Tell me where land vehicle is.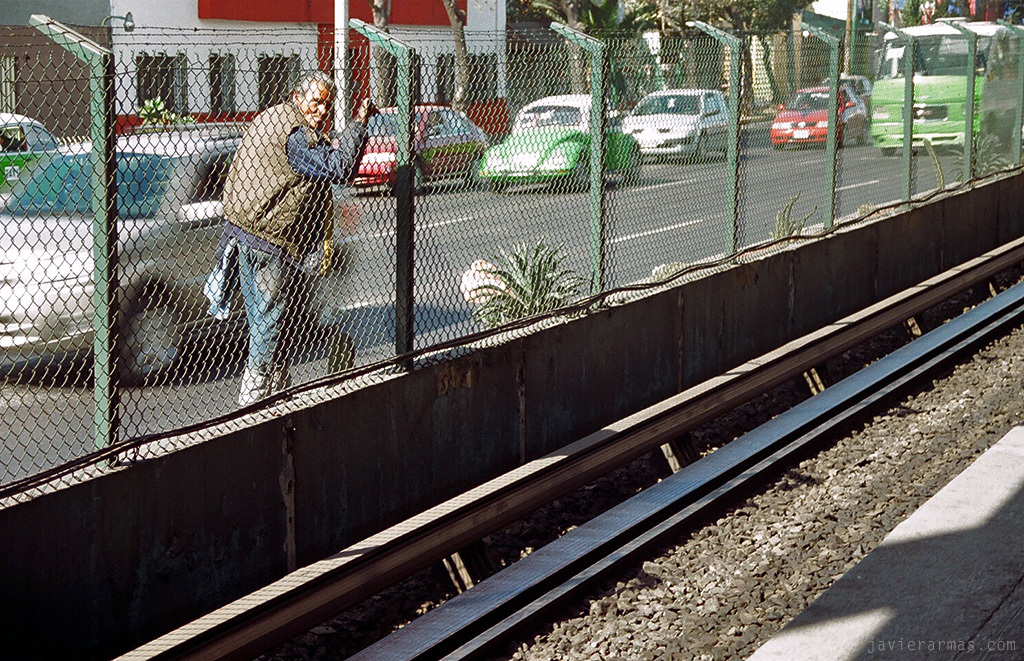
land vehicle is at <bbox>0, 131, 365, 381</bbox>.
